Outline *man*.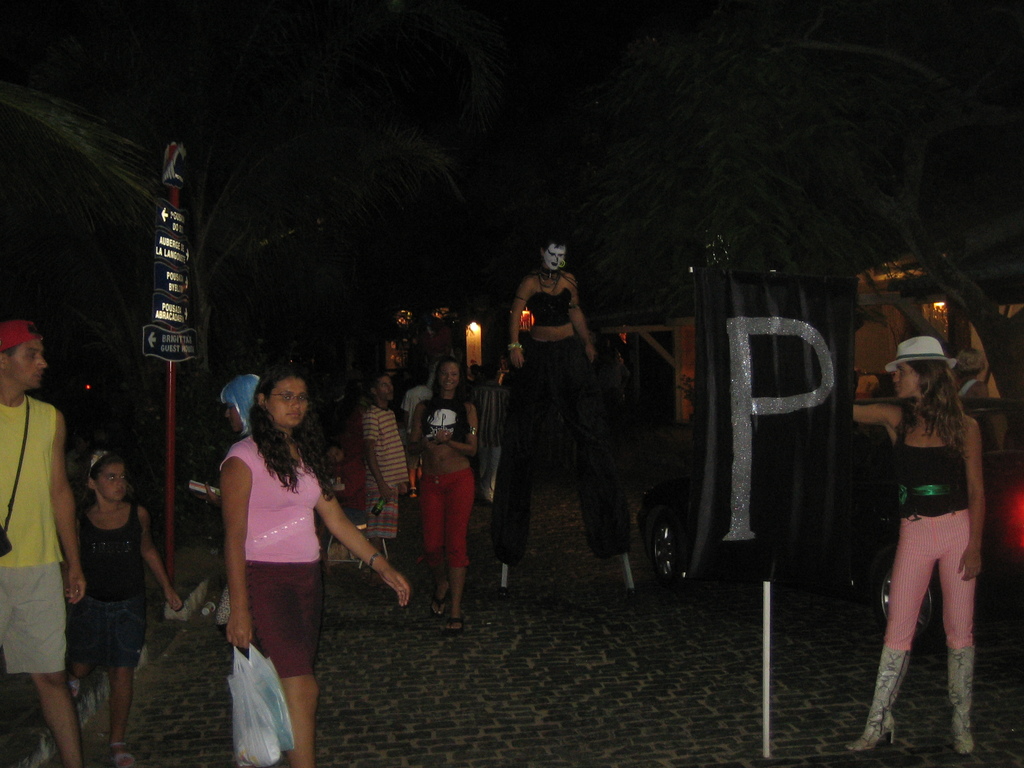
Outline: crop(362, 365, 413, 593).
